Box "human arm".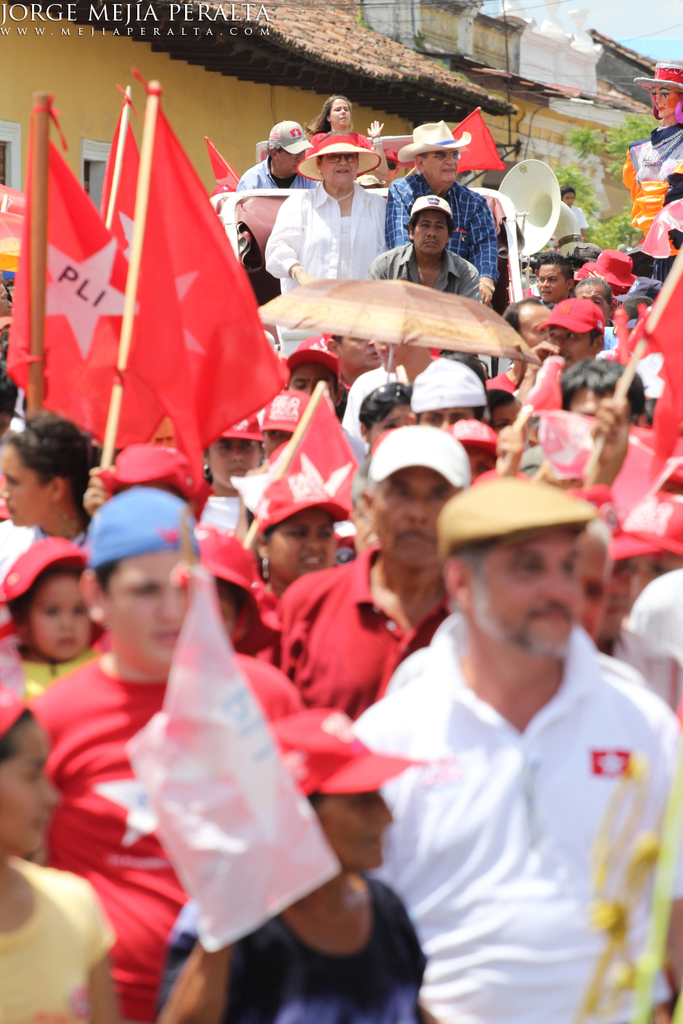
bbox(20, 681, 79, 867).
